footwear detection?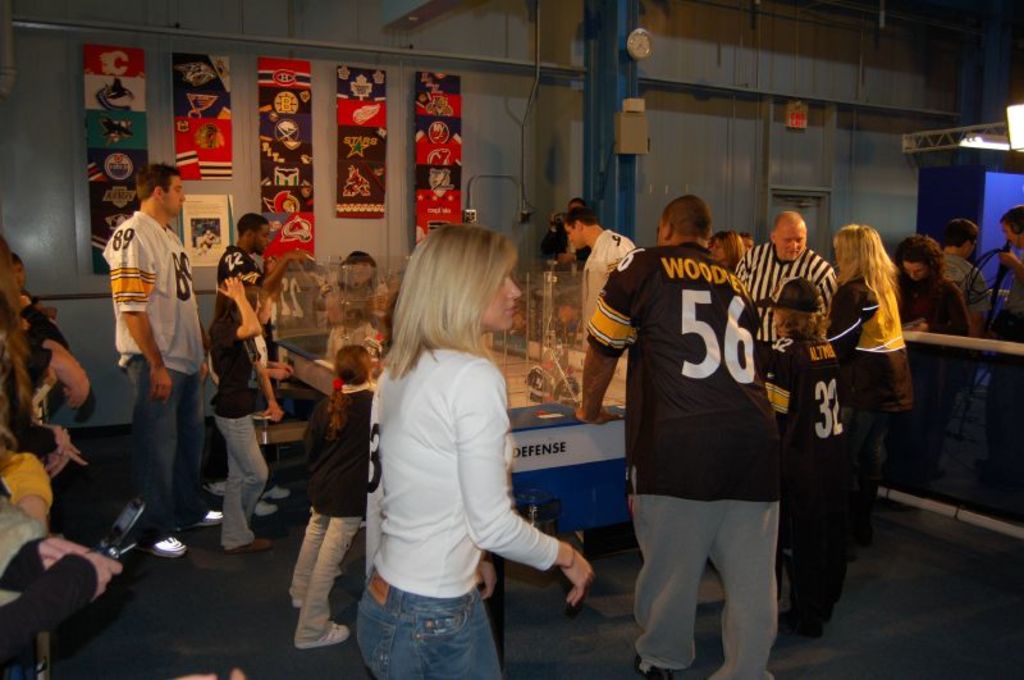
774/613/823/640
